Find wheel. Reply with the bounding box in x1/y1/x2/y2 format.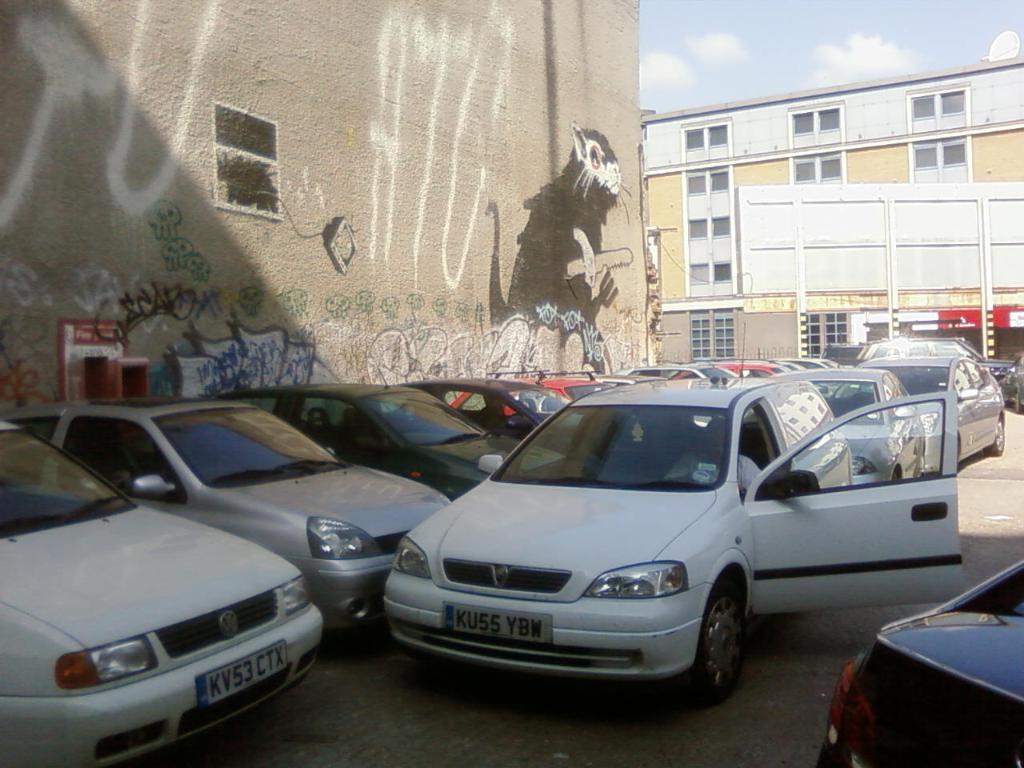
984/412/1005/458.
